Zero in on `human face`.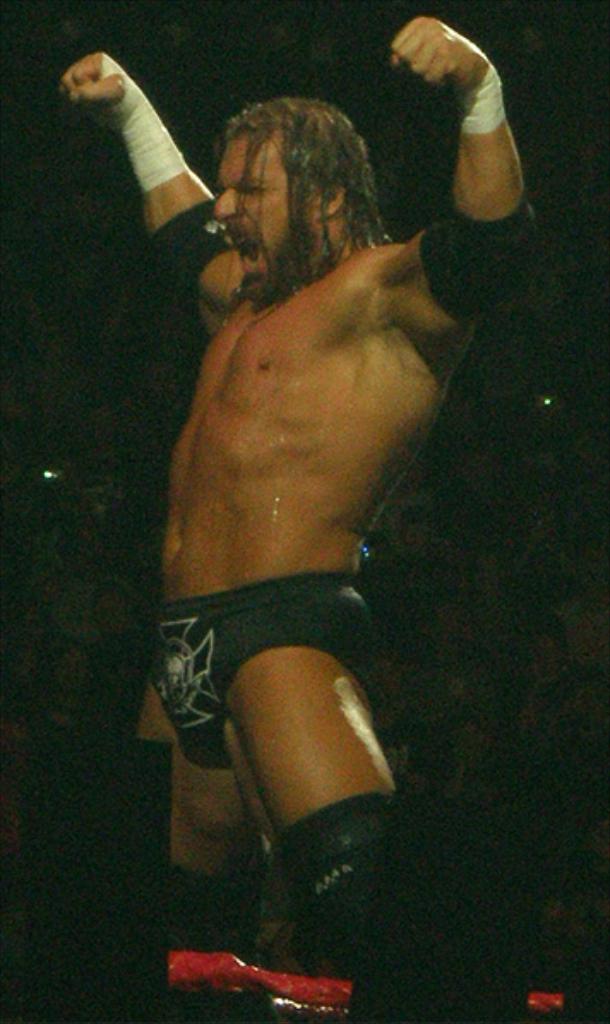
Zeroed in: 207, 127, 322, 303.
